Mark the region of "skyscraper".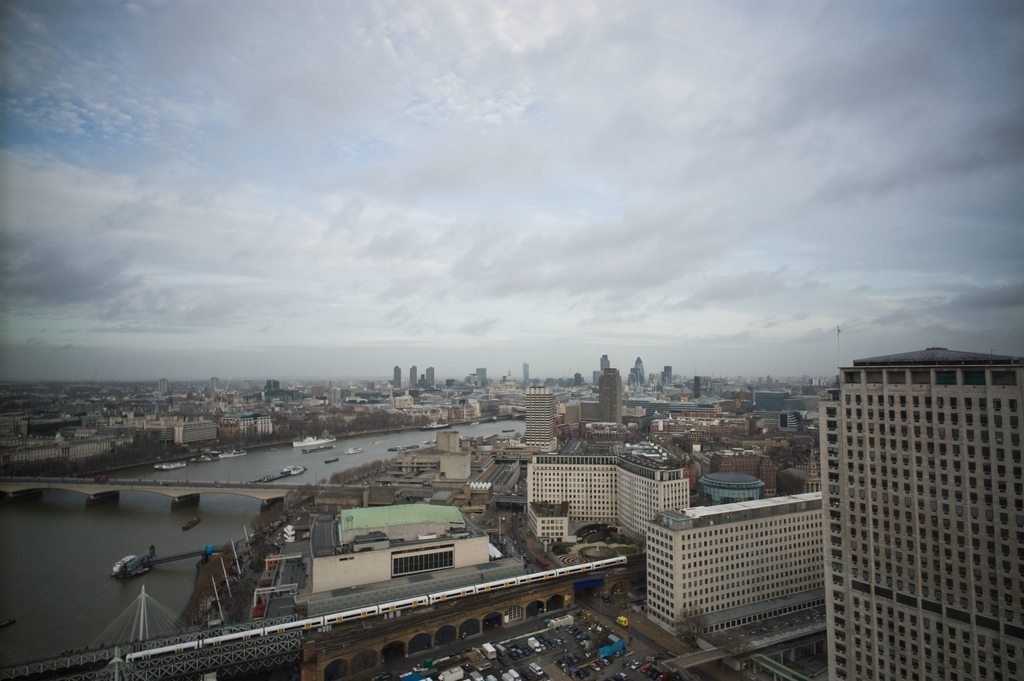
Region: <bbox>629, 354, 641, 390</bbox>.
